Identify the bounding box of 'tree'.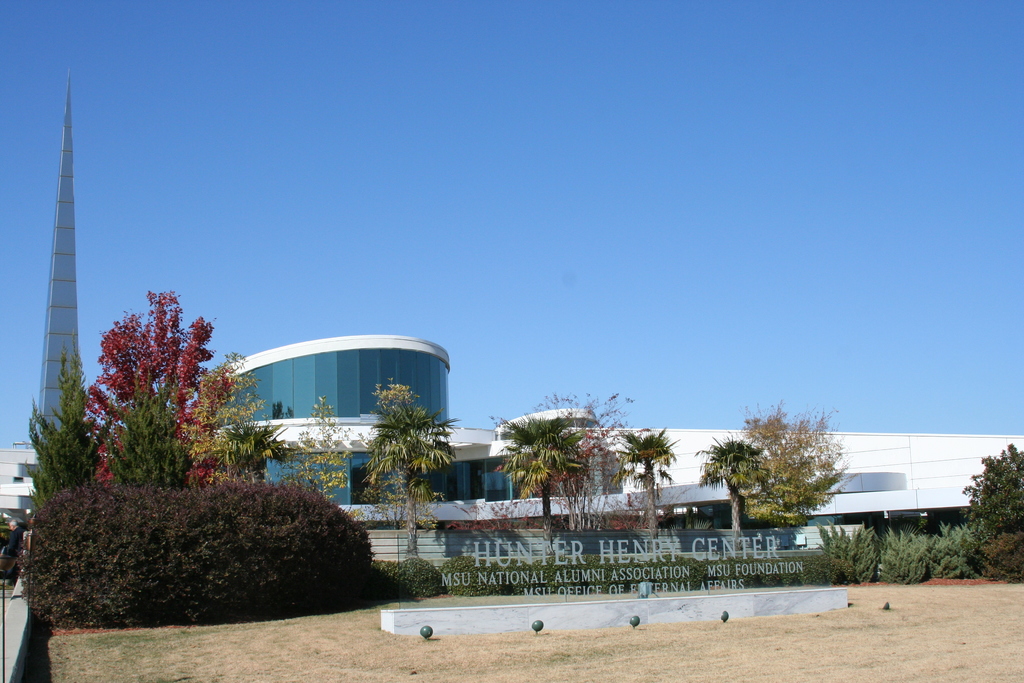
500 413 593 530.
